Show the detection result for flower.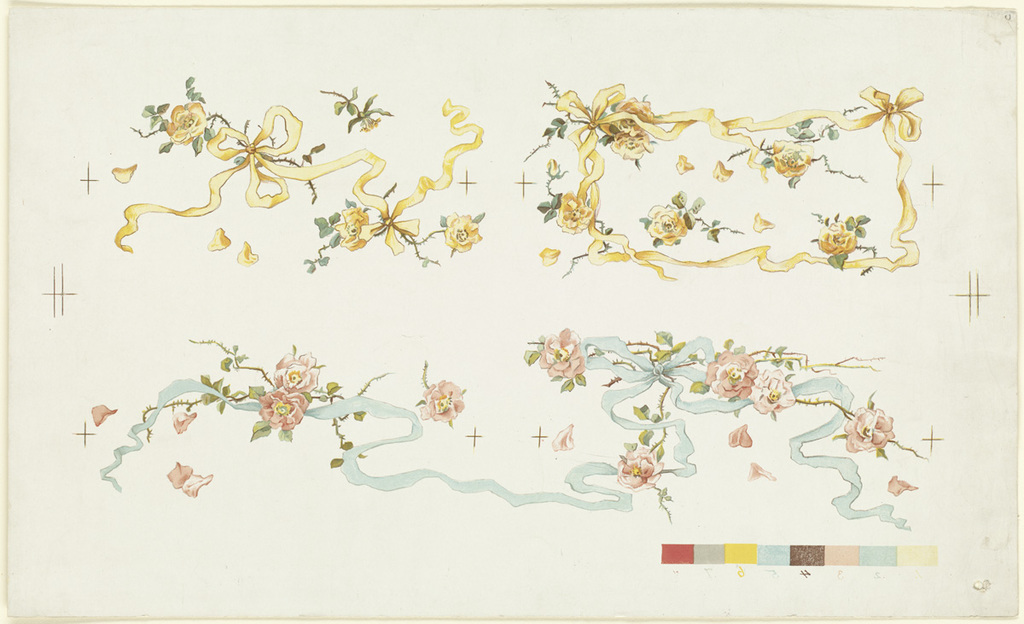
bbox(335, 206, 371, 248).
